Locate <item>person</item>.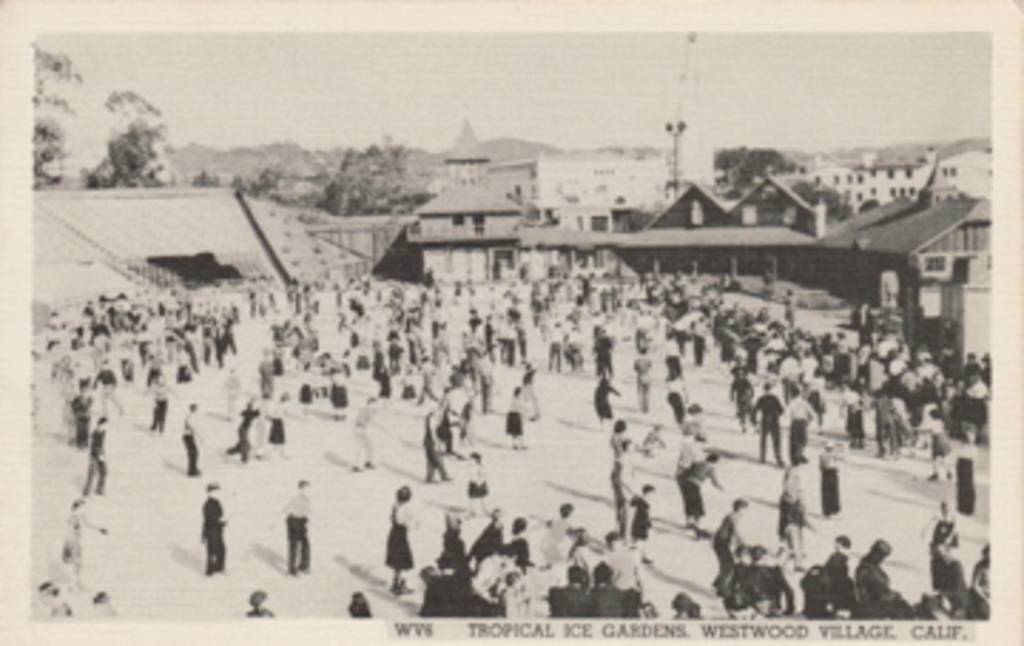
Bounding box: bbox=[245, 589, 276, 623].
